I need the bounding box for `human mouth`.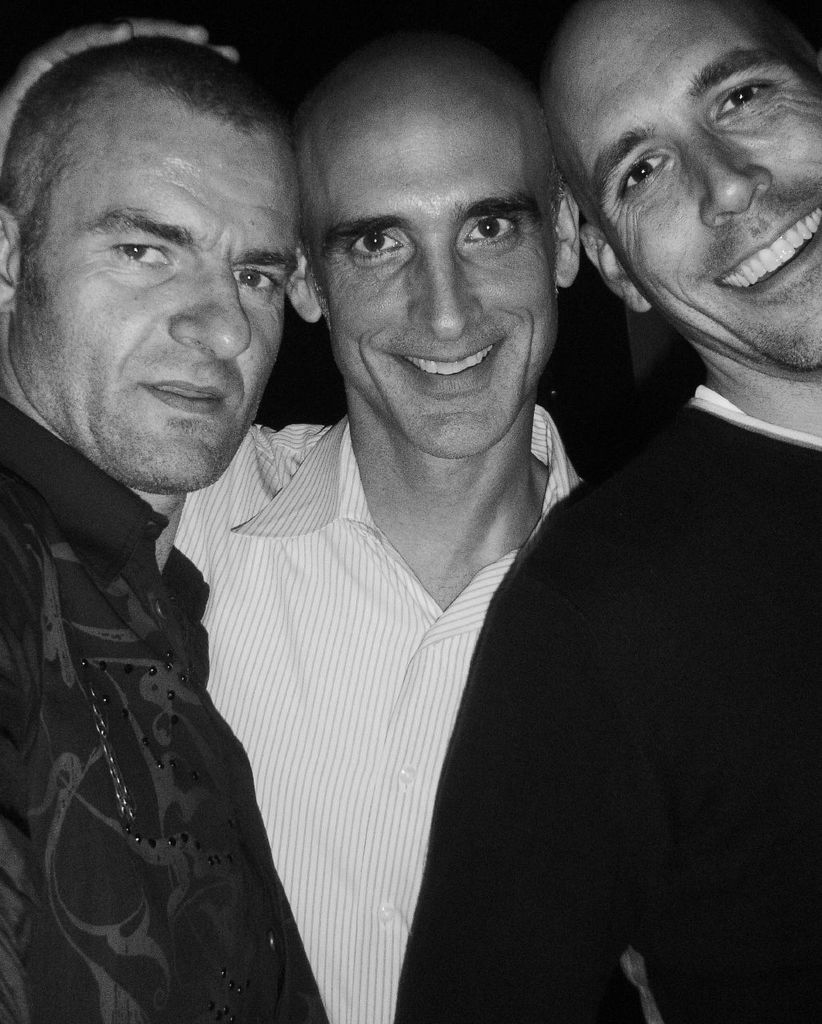
Here it is: rect(384, 338, 511, 391).
